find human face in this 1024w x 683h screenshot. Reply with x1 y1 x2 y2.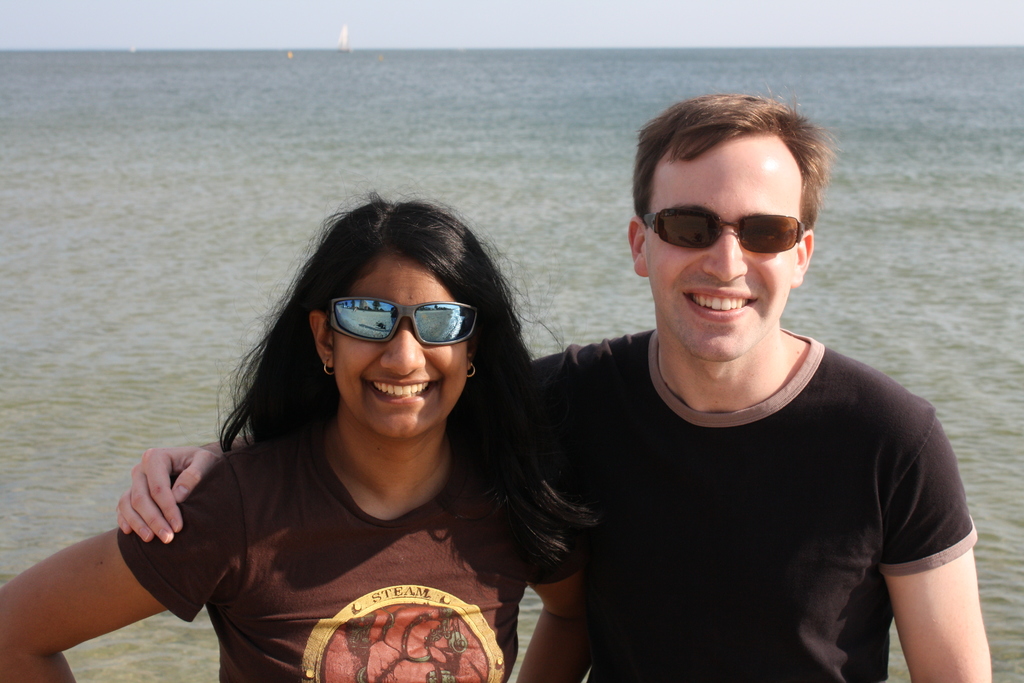
334 262 470 438.
